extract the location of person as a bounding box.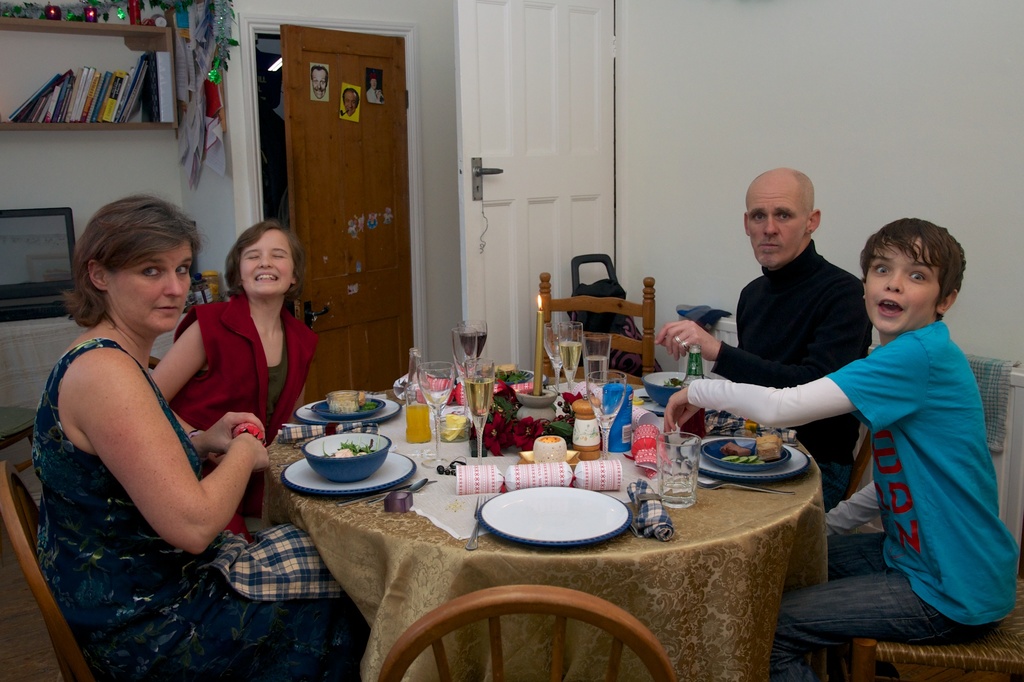
box=[665, 216, 1023, 681].
